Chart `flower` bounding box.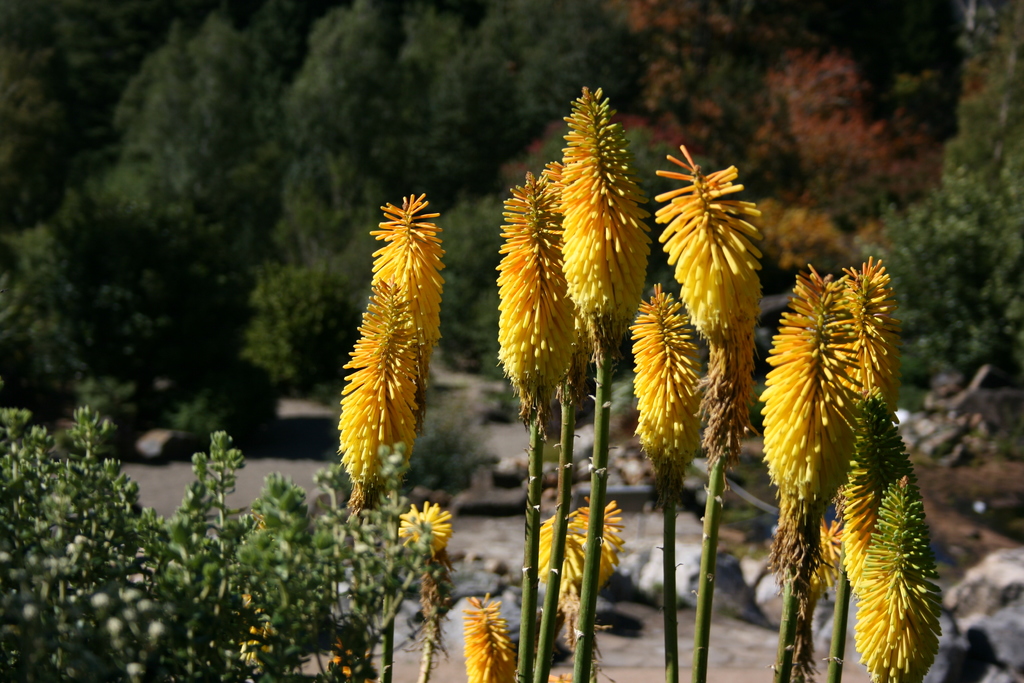
Charted: select_region(393, 503, 451, 553).
